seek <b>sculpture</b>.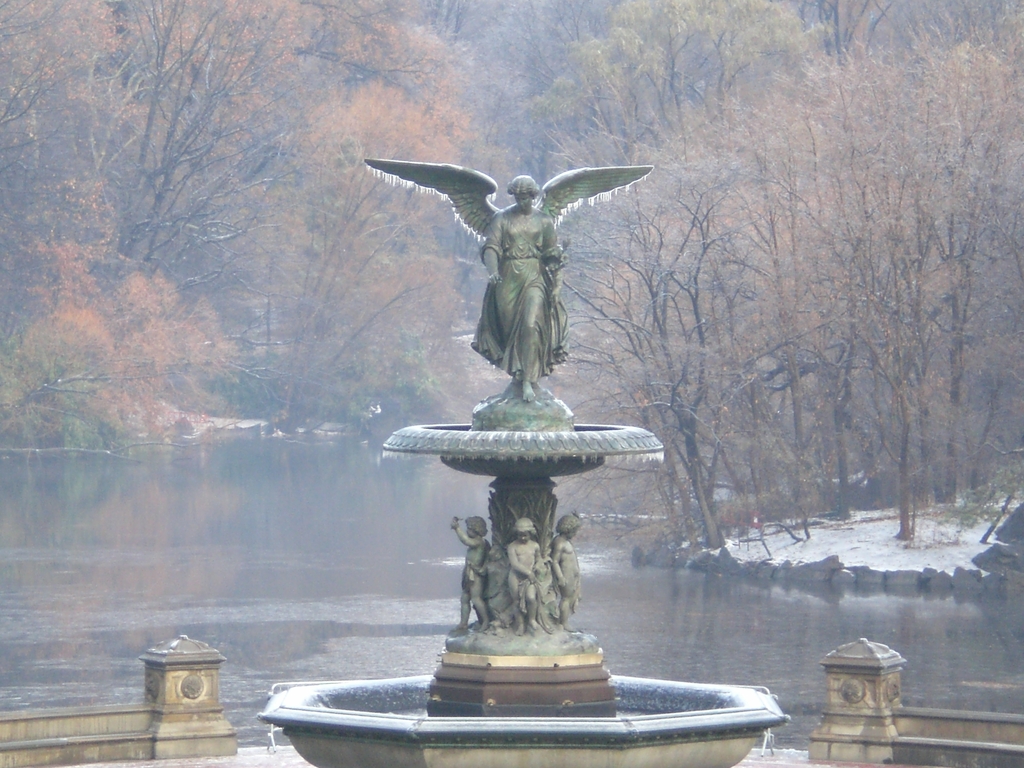
BBox(442, 513, 492, 627).
